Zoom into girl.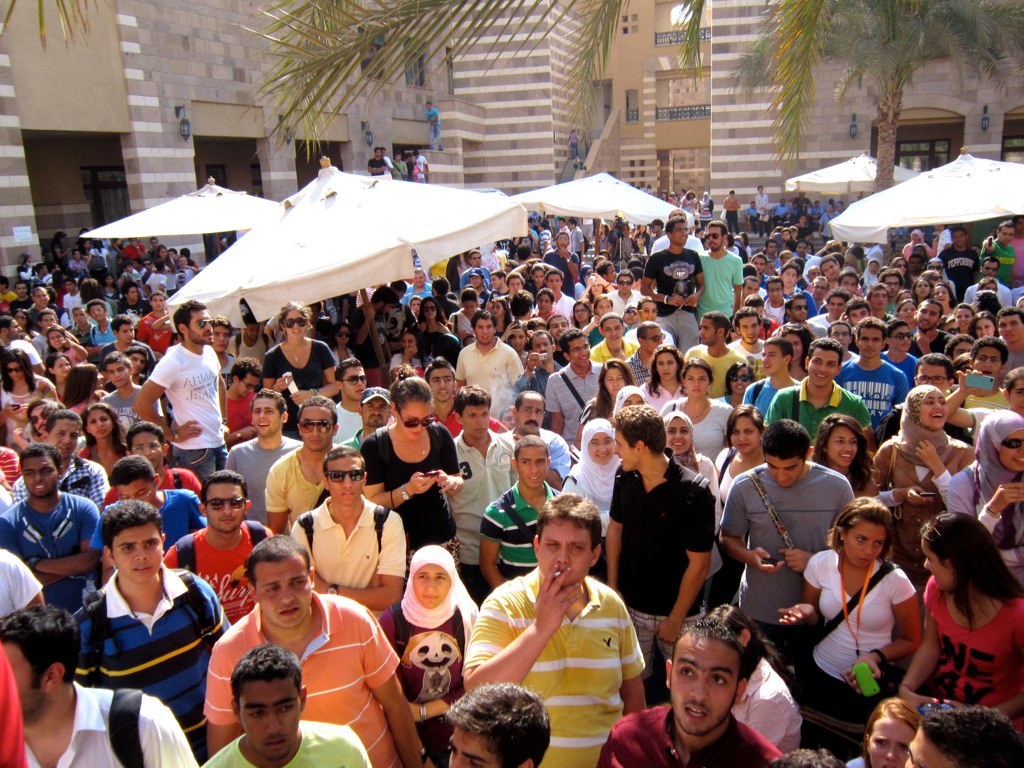
Zoom target: <bbox>364, 368, 465, 537</bbox>.
